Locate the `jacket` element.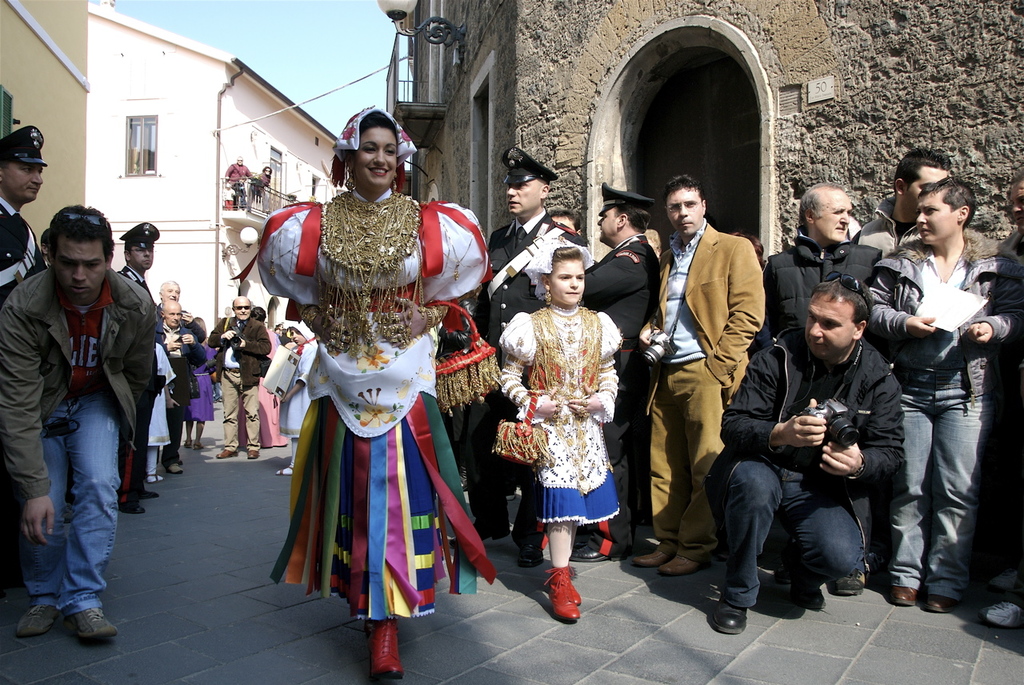
Element bbox: detection(766, 227, 888, 345).
